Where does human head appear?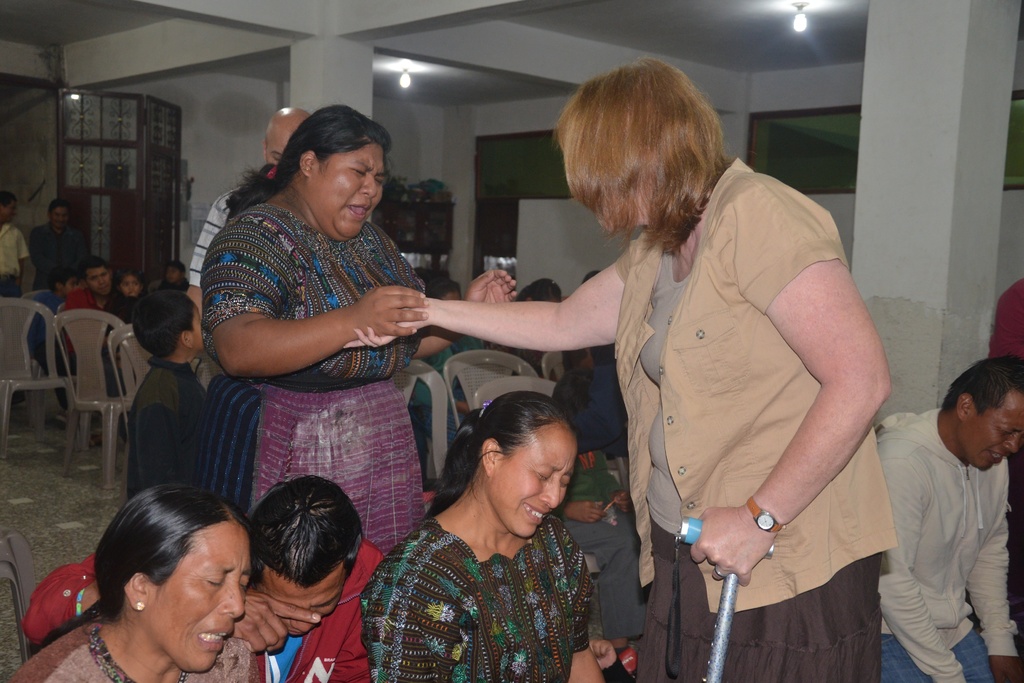
Appears at rect(560, 62, 720, 227).
